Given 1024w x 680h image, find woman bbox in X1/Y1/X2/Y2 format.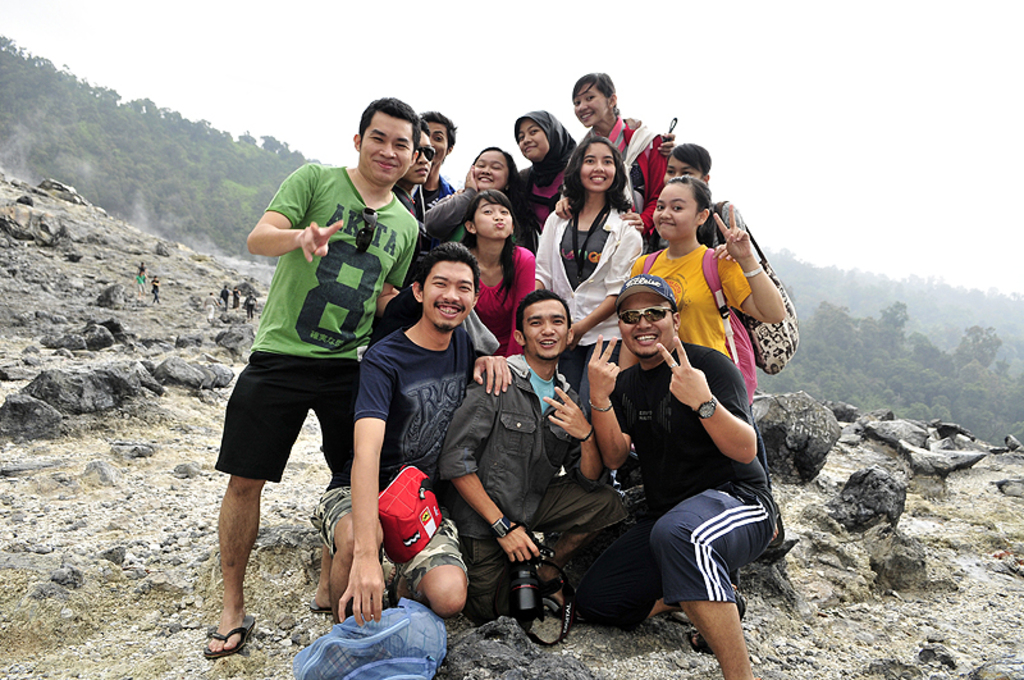
387/124/434/219.
